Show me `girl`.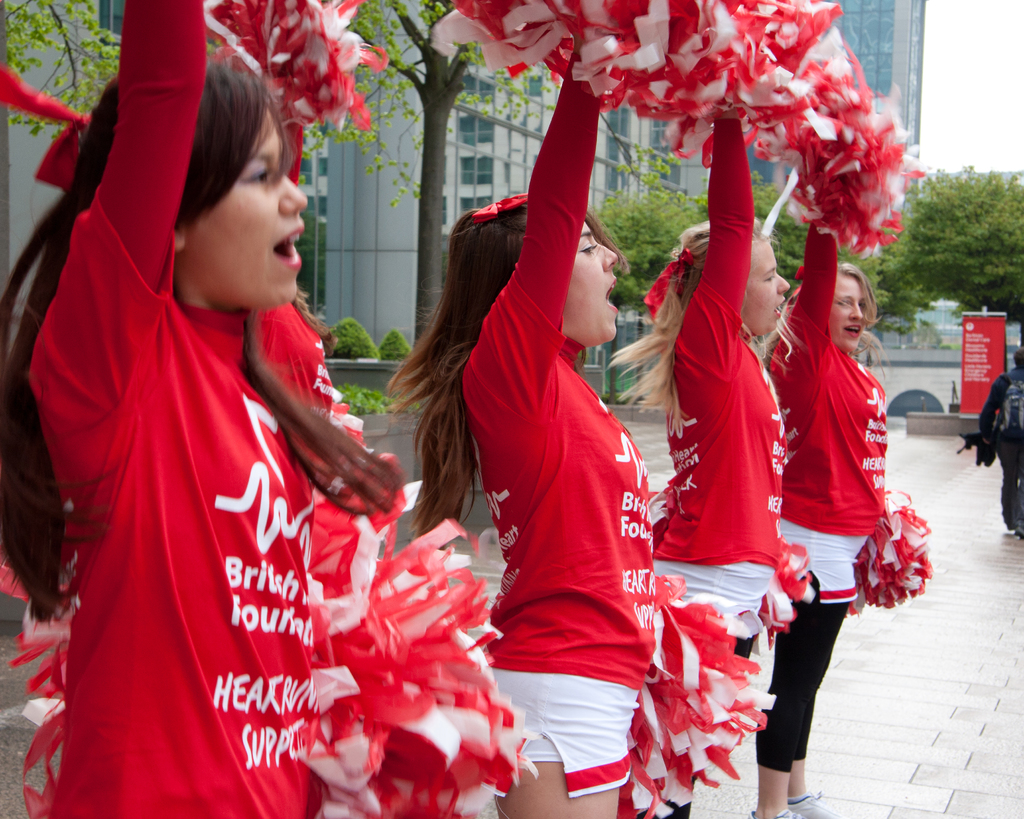
`girl` is here: [606, 0, 854, 815].
